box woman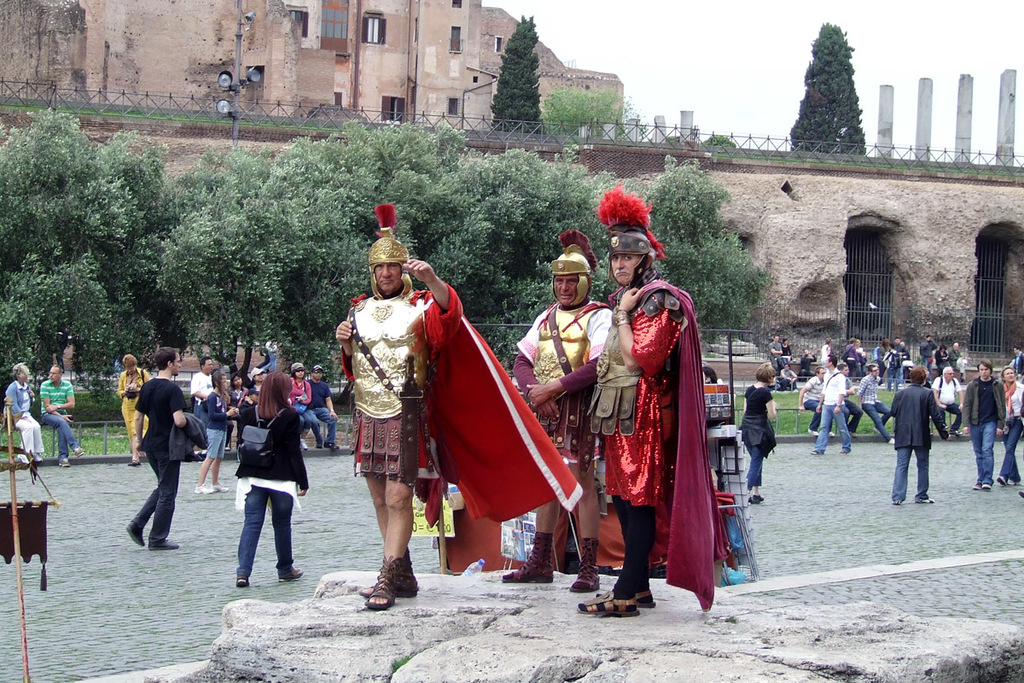
{"x1": 232, "y1": 367, "x2": 311, "y2": 589}
